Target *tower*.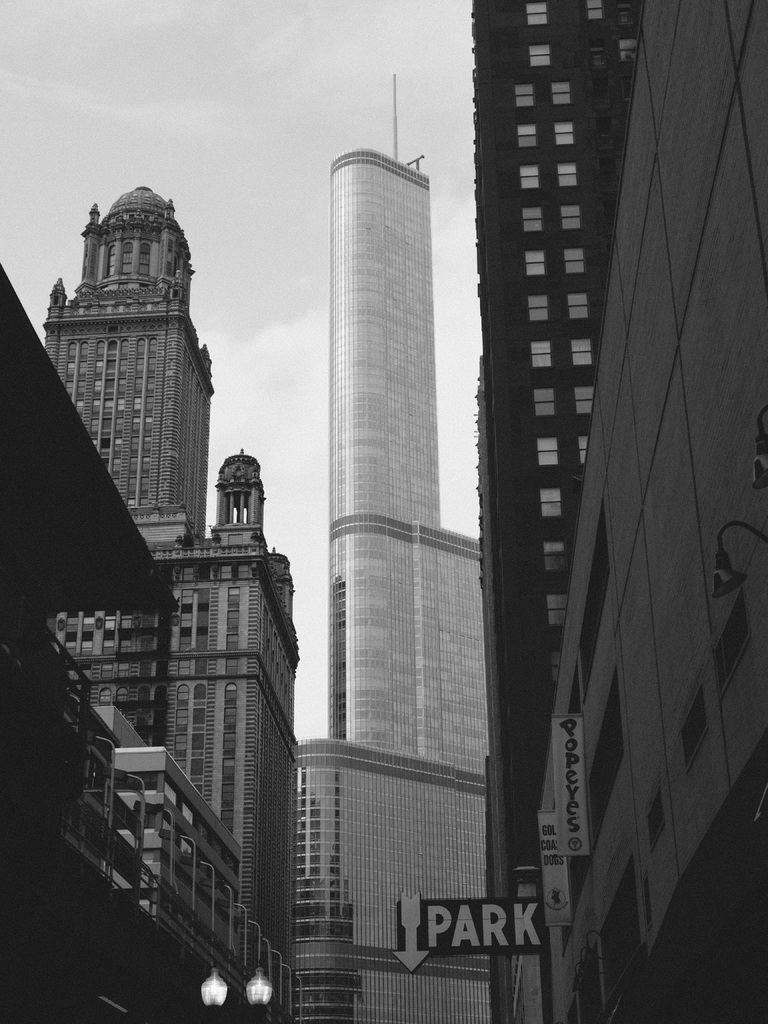
Target region: 291:150:490:1023.
